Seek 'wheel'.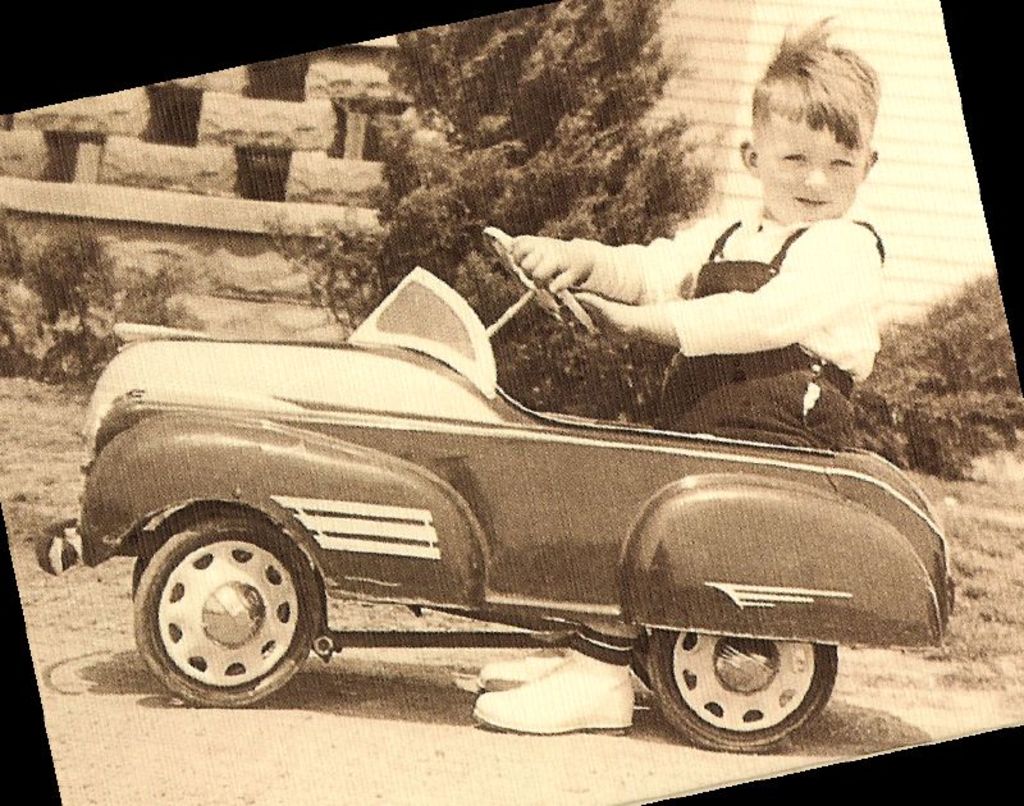
x1=111 y1=509 x2=323 y2=715.
